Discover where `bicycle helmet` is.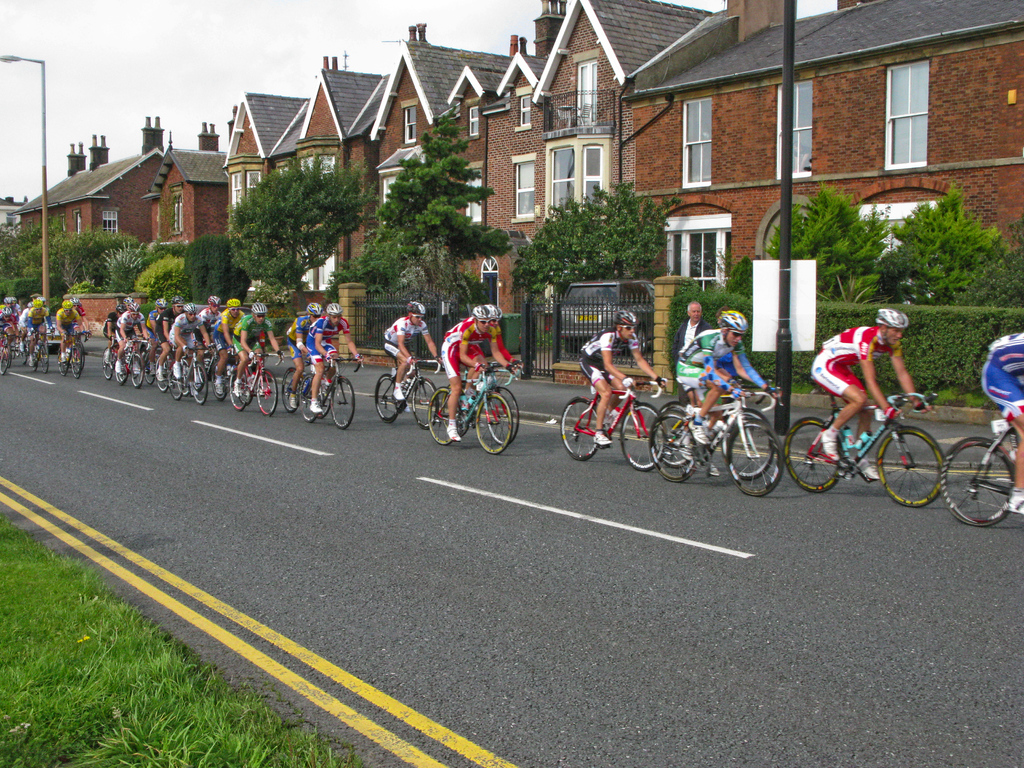
Discovered at [x1=488, y1=303, x2=500, y2=319].
